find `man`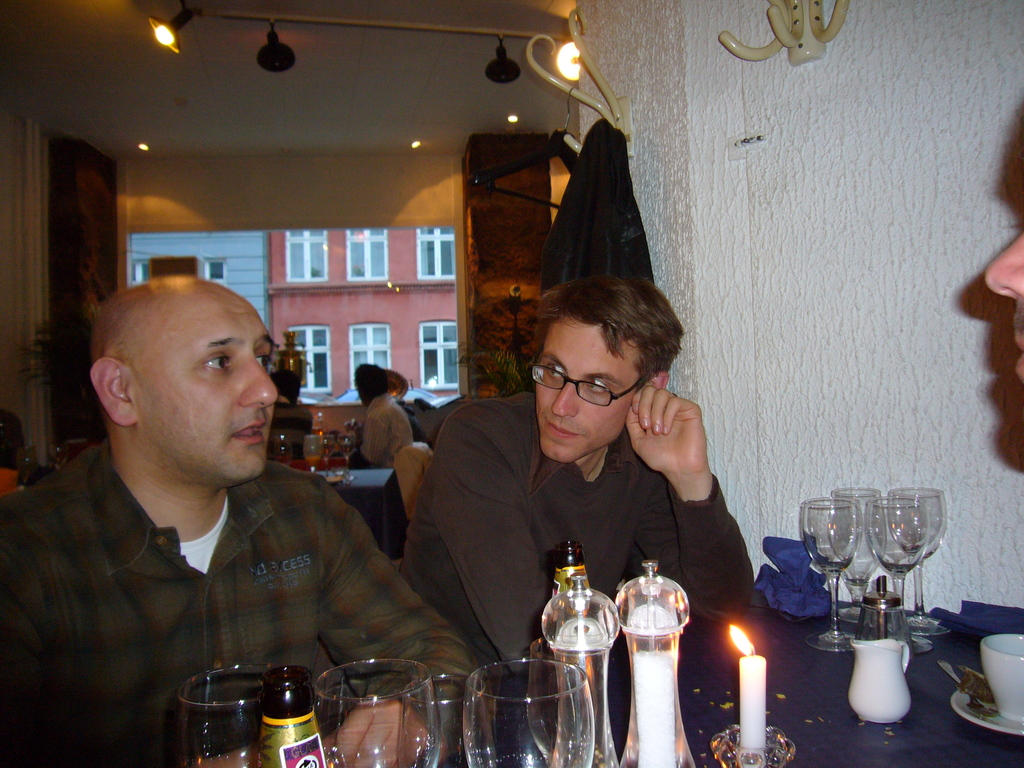
bbox=[17, 268, 434, 730]
